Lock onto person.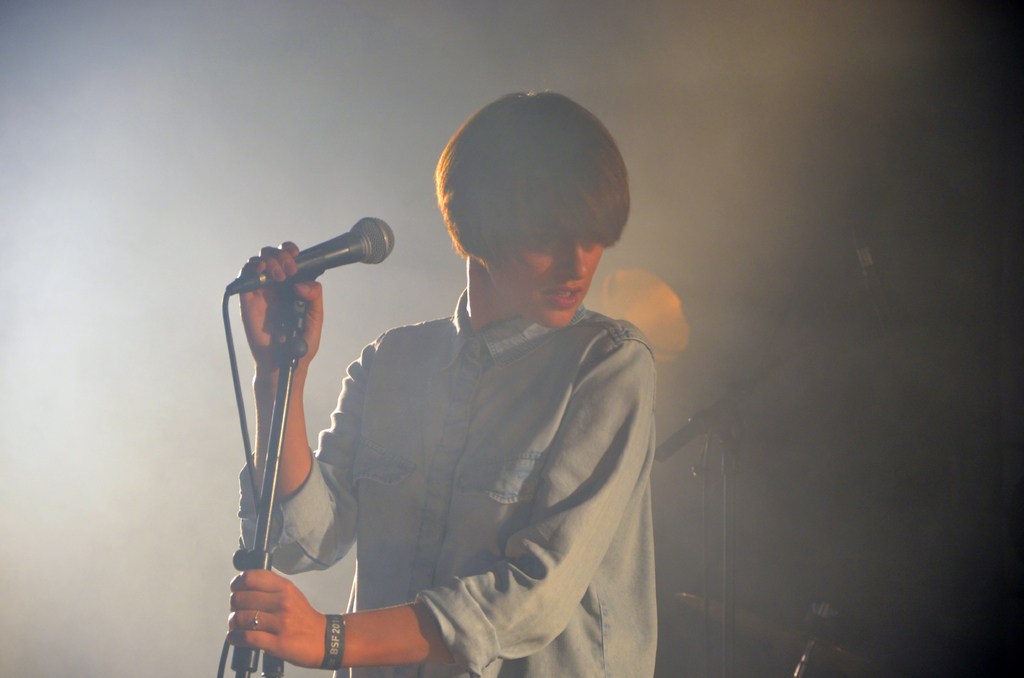
Locked: 260 128 681 677.
